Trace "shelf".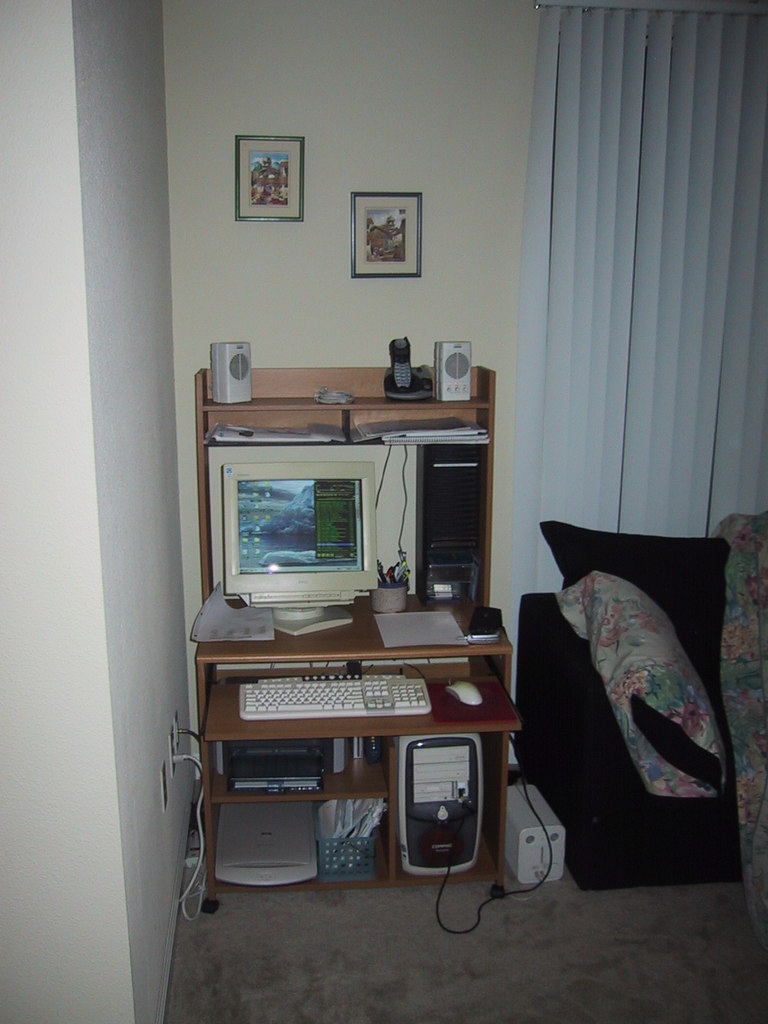
Traced to <box>204,741,390,799</box>.
